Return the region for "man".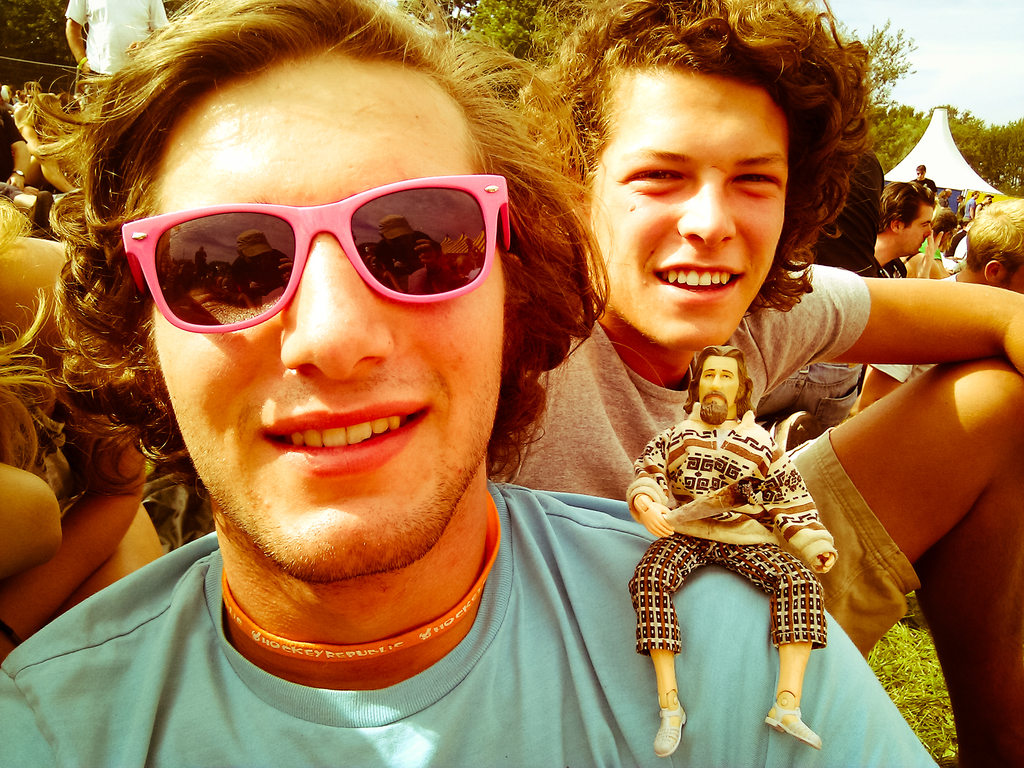
[x1=61, y1=0, x2=168, y2=100].
